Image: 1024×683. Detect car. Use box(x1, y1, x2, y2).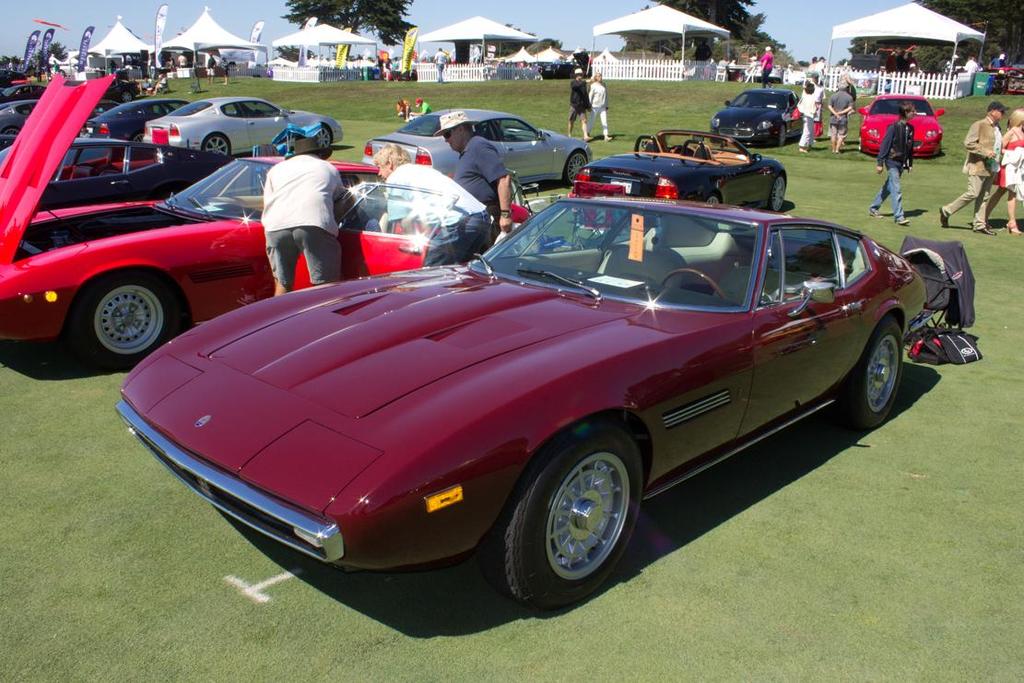
box(85, 99, 189, 142).
